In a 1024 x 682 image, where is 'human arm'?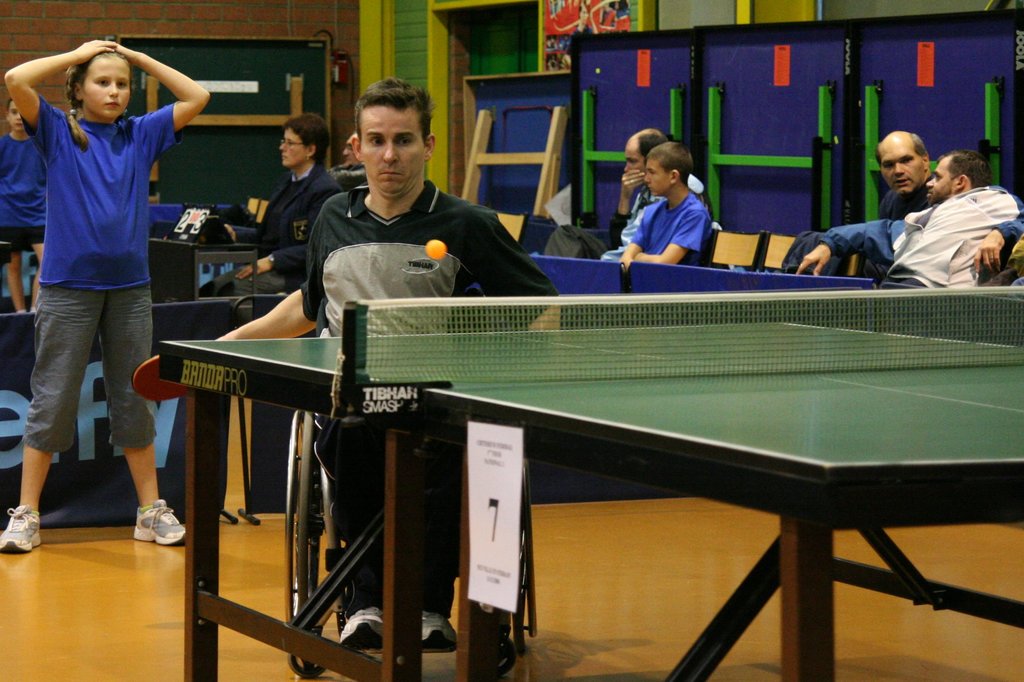
[464, 211, 563, 334].
